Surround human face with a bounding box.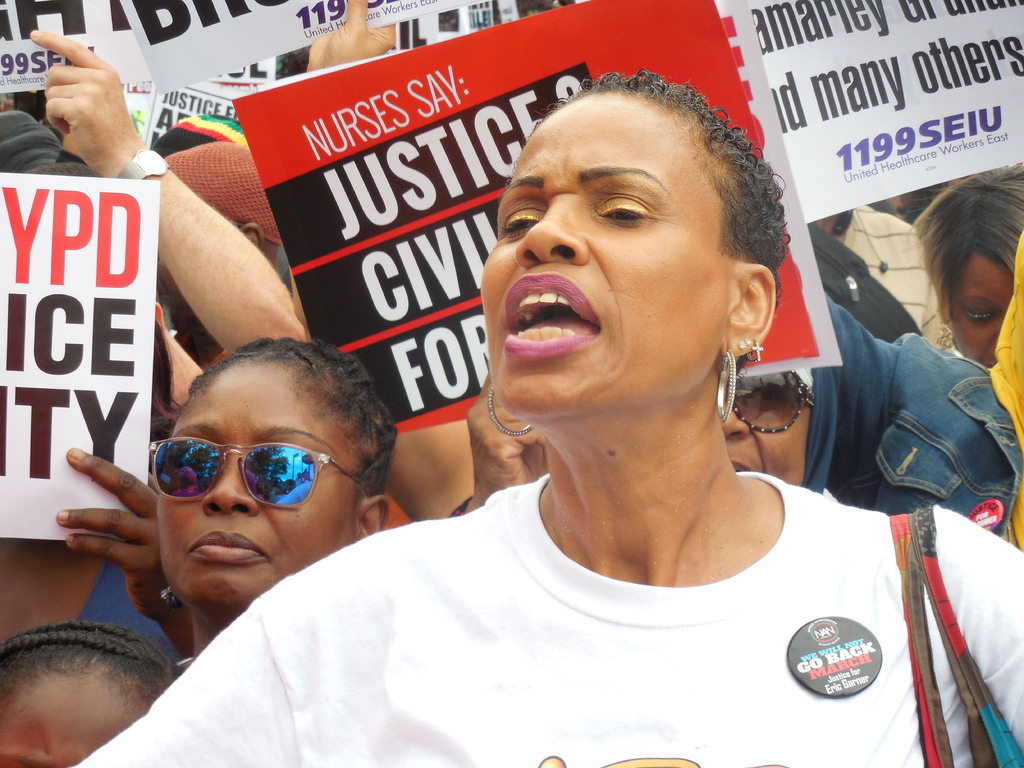
[1, 654, 157, 767].
